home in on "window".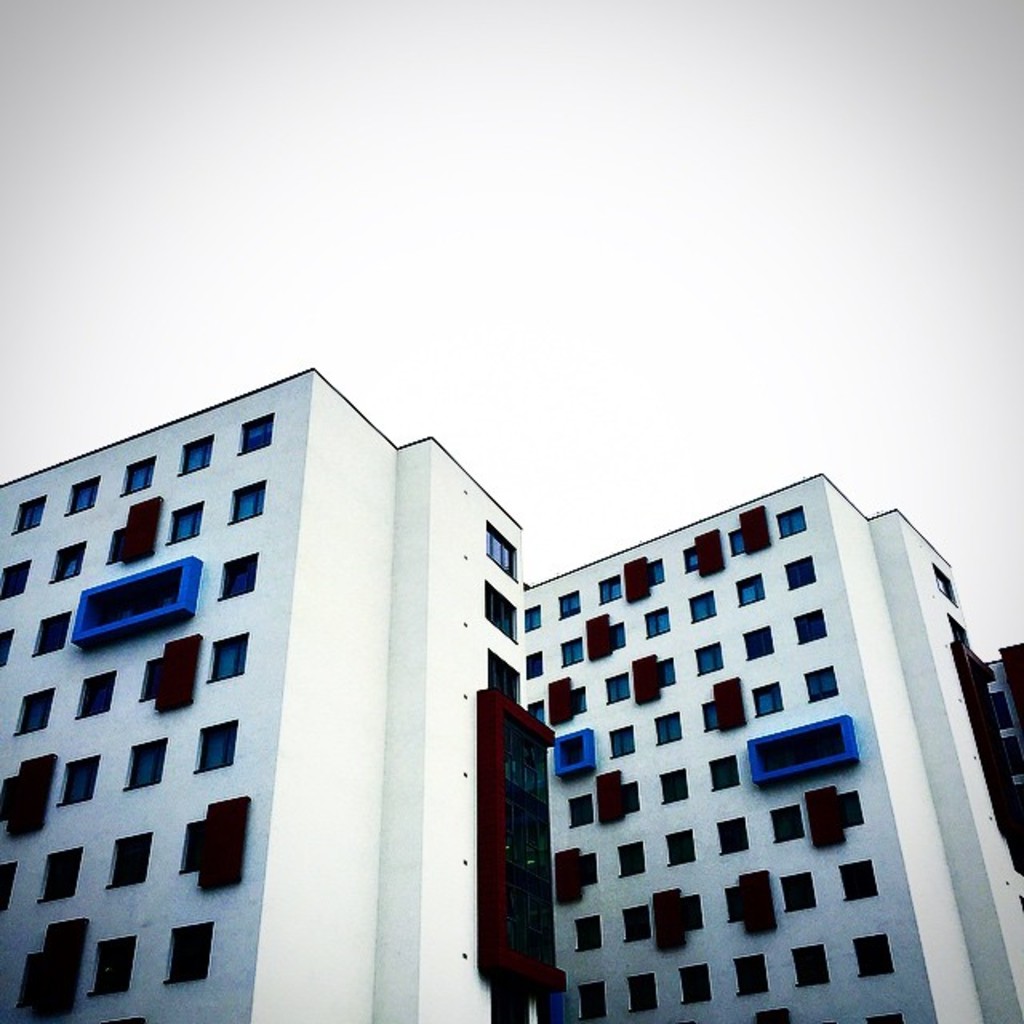
Homed in at bbox=(621, 901, 651, 938).
